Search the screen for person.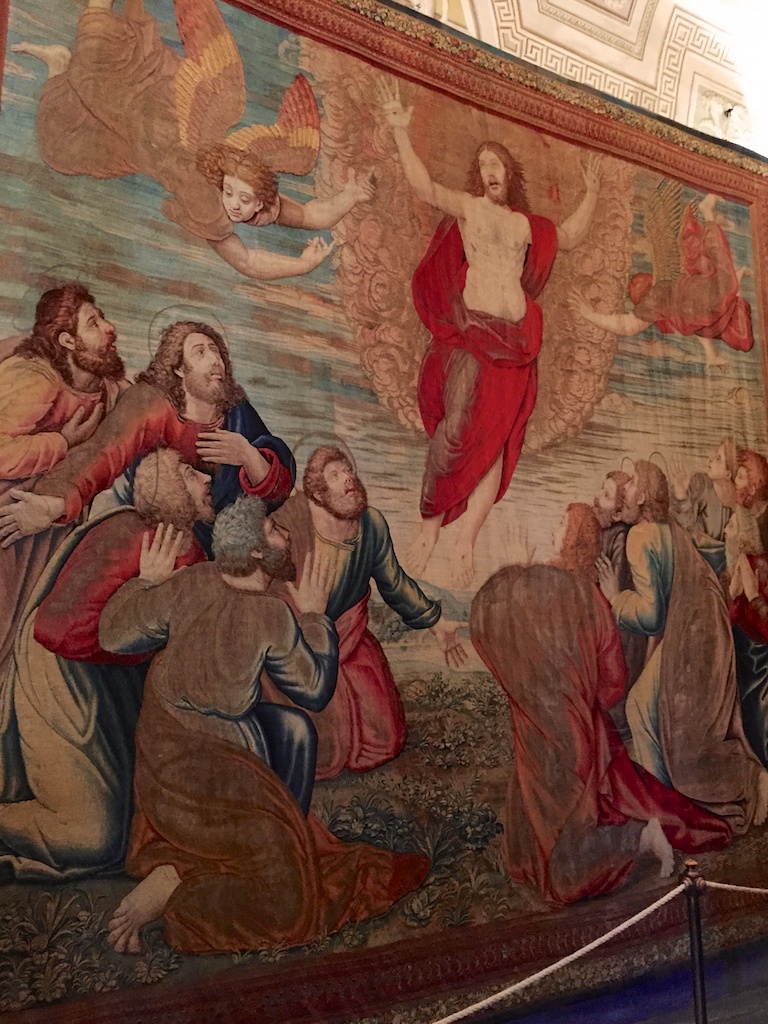
Found at BBox(611, 442, 742, 907).
